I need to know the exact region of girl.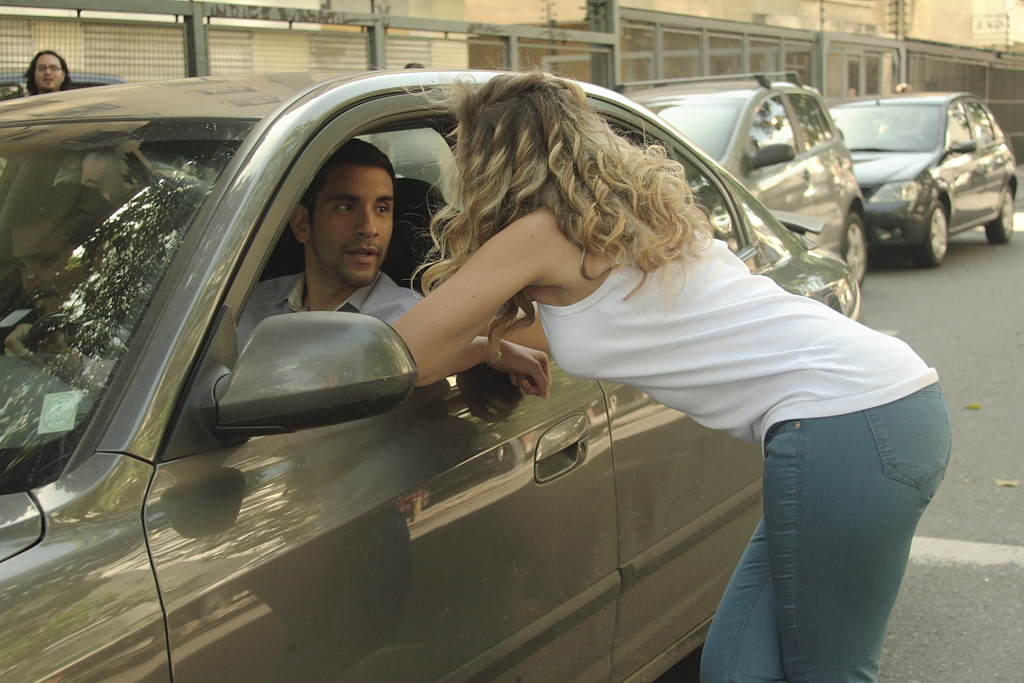
Region: locate(57, 145, 154, 203).
